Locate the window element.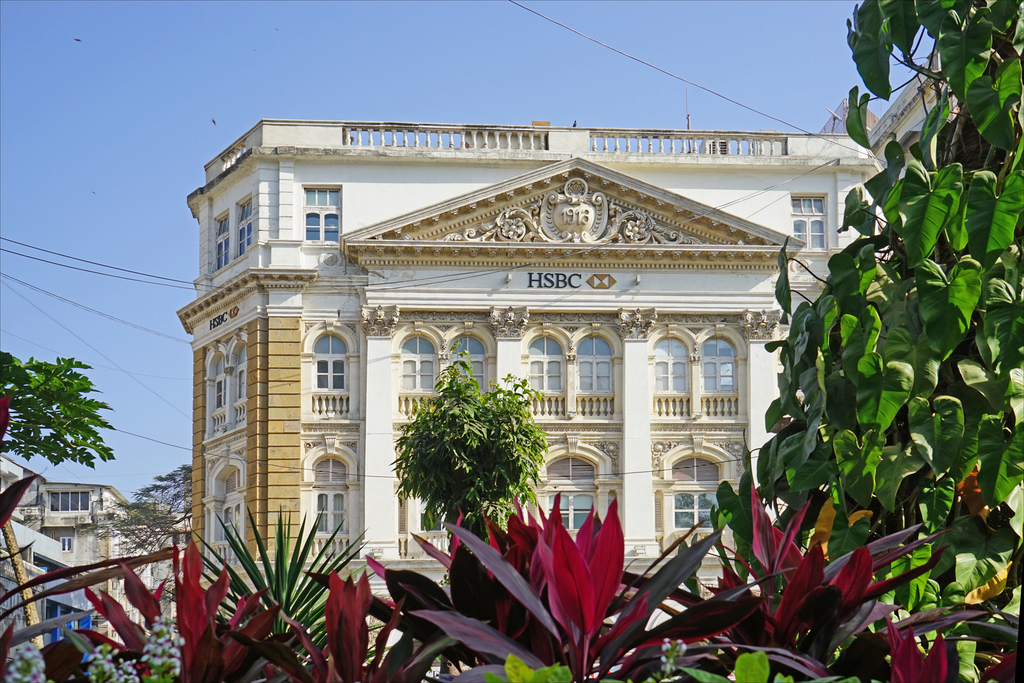
Element bbox: pyautogui.locateOnScreen(546, 441, 600, 534).
